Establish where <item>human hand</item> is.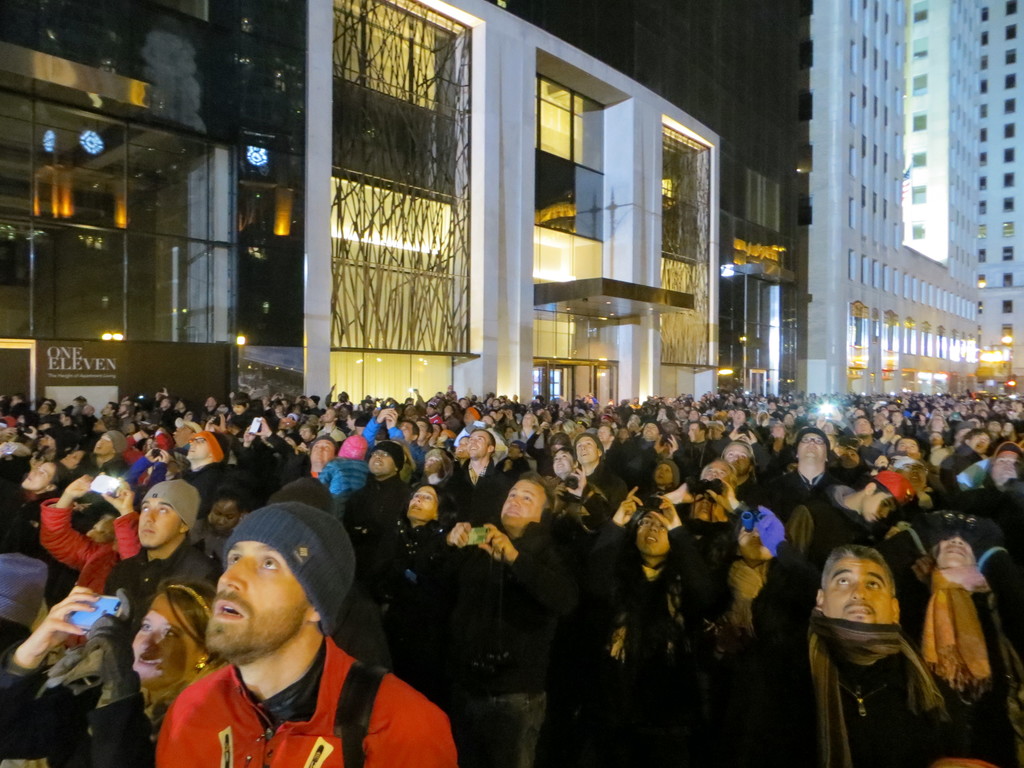
Established at [159, 447, 171, 468].
